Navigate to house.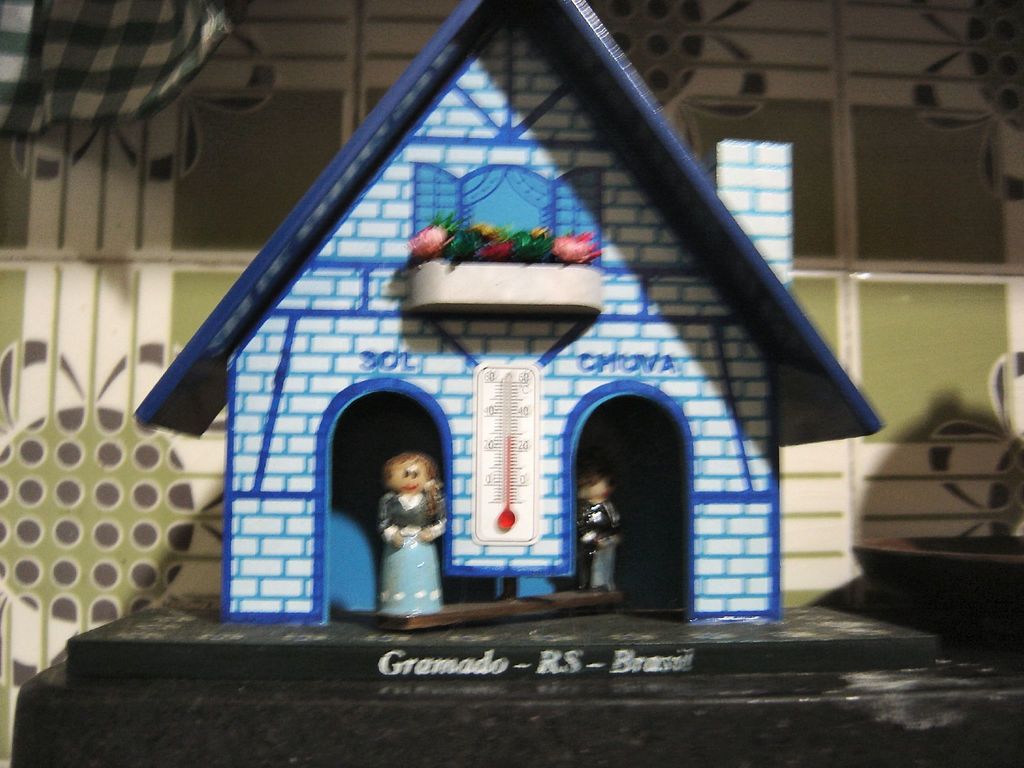
Navigation target: pyautogui.locateOnScreen(136, 0, 892, 623).
